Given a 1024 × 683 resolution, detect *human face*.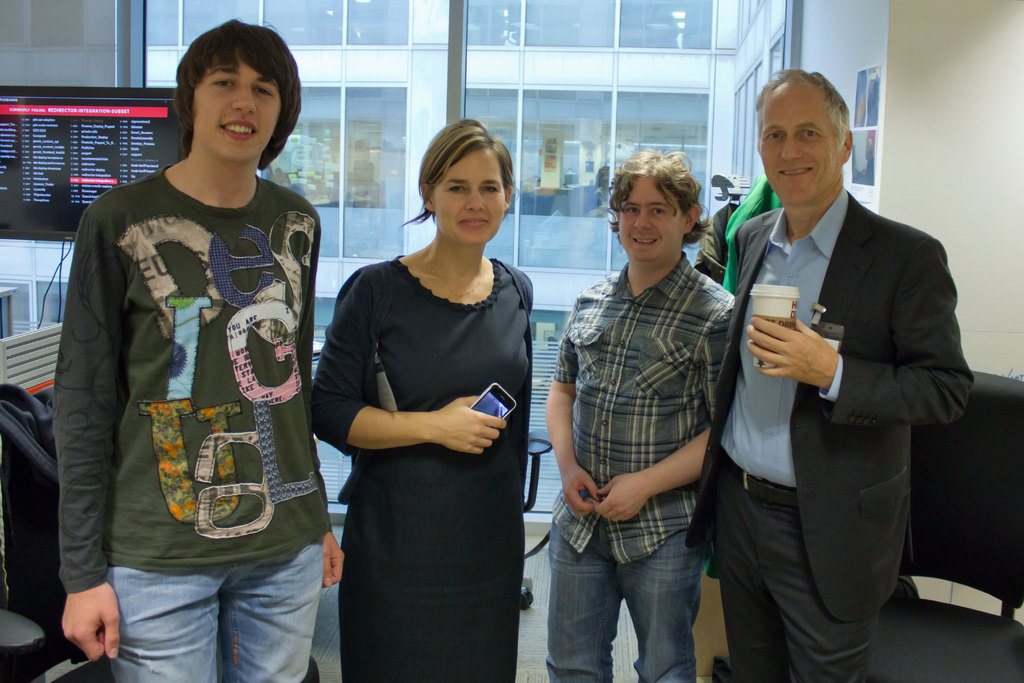
pyautogui.locateOnScreen(764, 82, 845, 199).
